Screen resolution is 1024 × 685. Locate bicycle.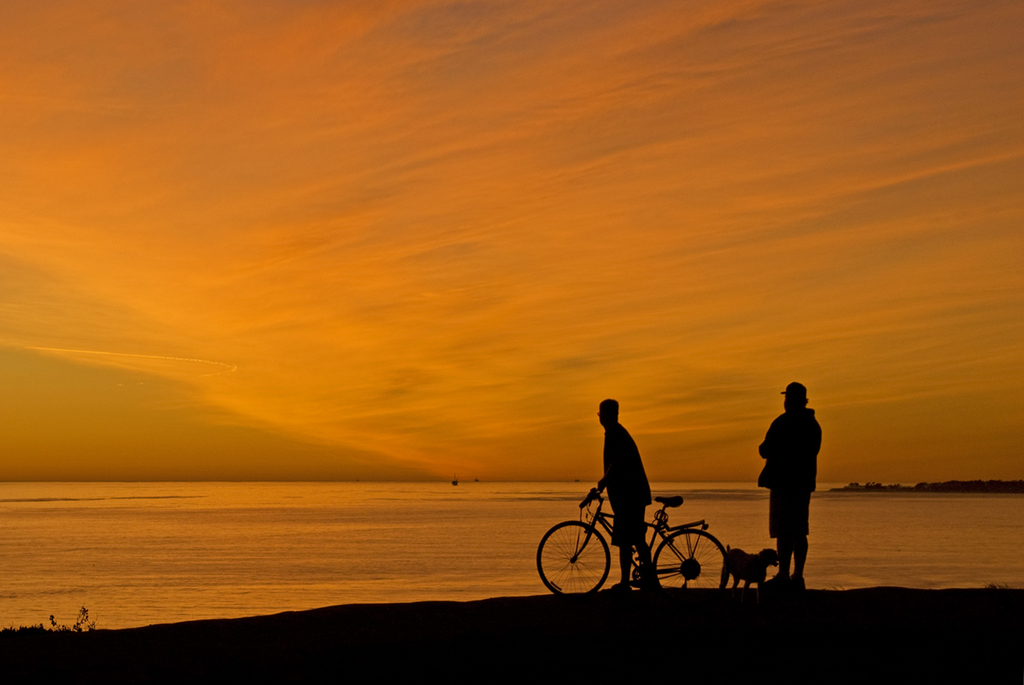
{"x1": 542, "y1": 467, "x2": 727, "y2": 599}.
